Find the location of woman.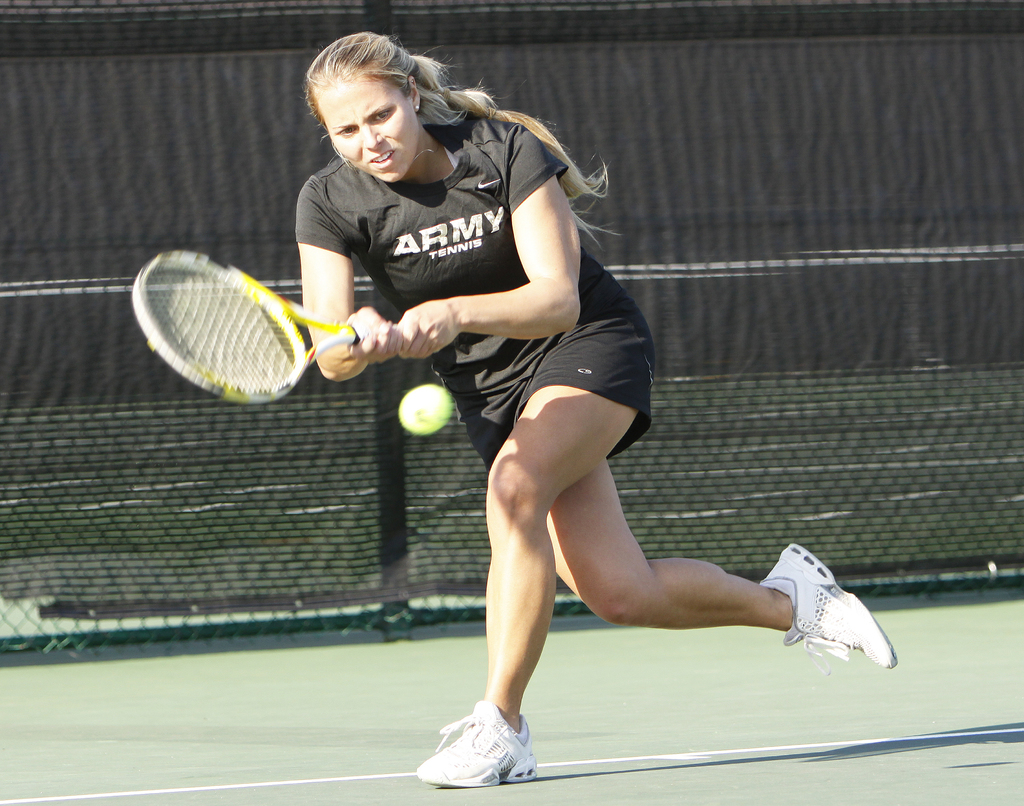
Location: crop(289, 85, 784, 792).
